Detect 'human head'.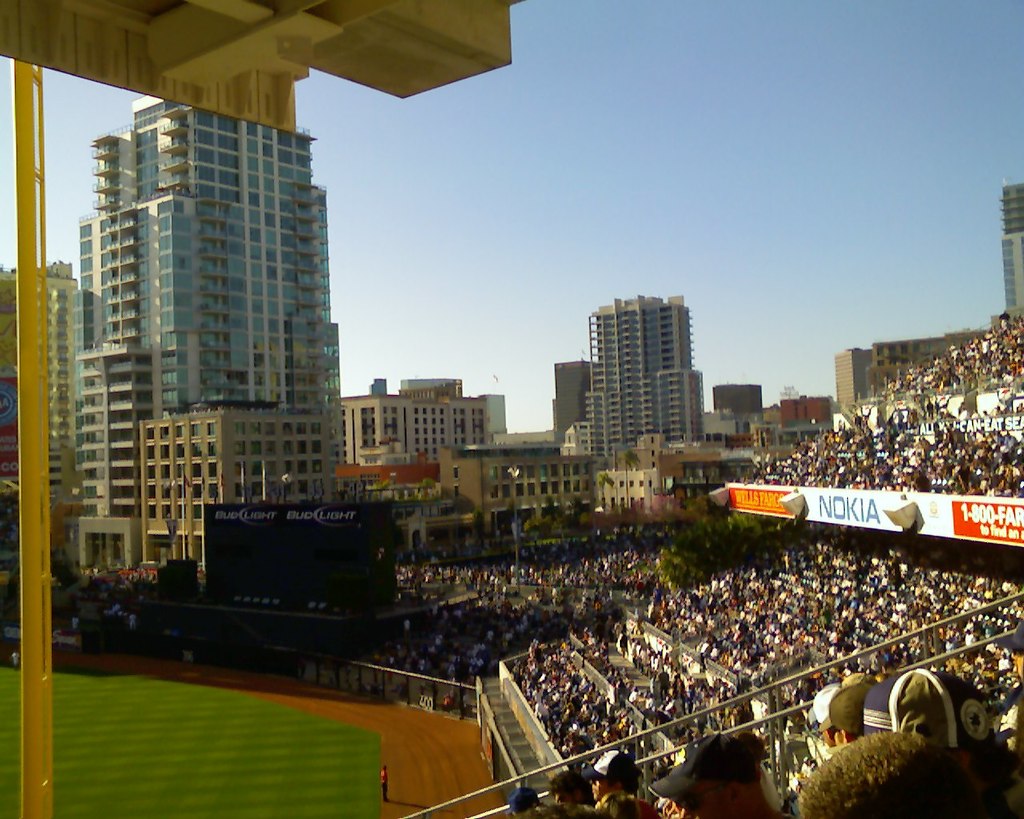
Detected at [683, 738, 766, 817].
